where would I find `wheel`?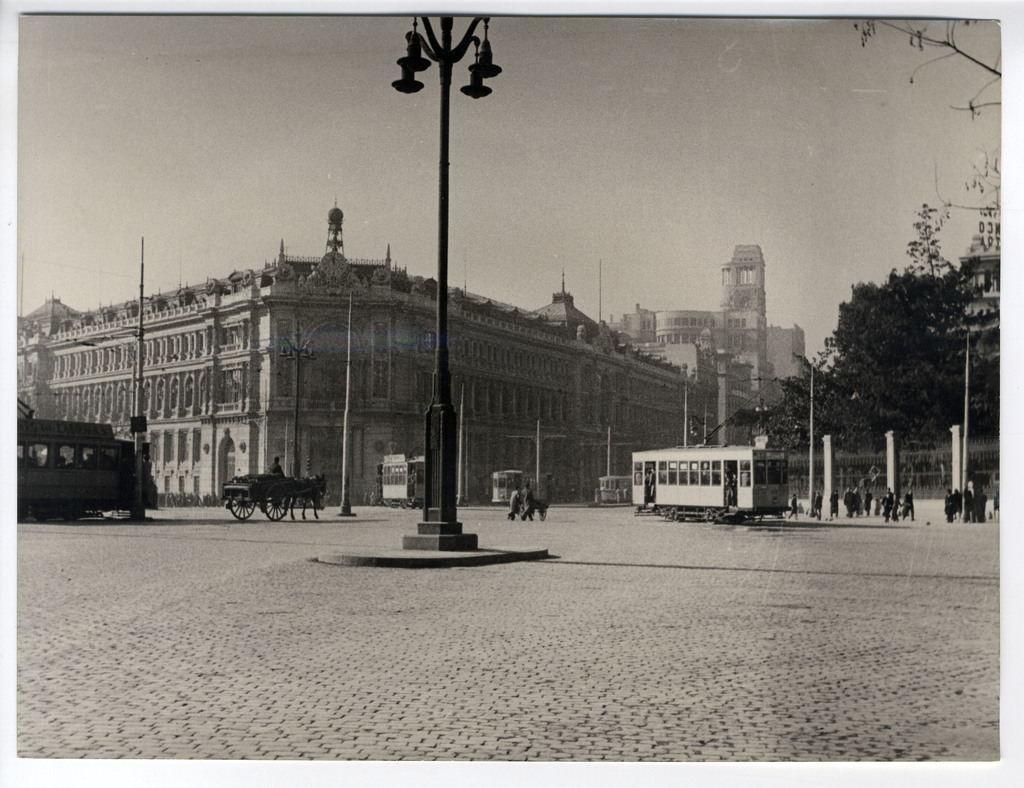
At x1=537, y1=506, x2=550, y2=523.
